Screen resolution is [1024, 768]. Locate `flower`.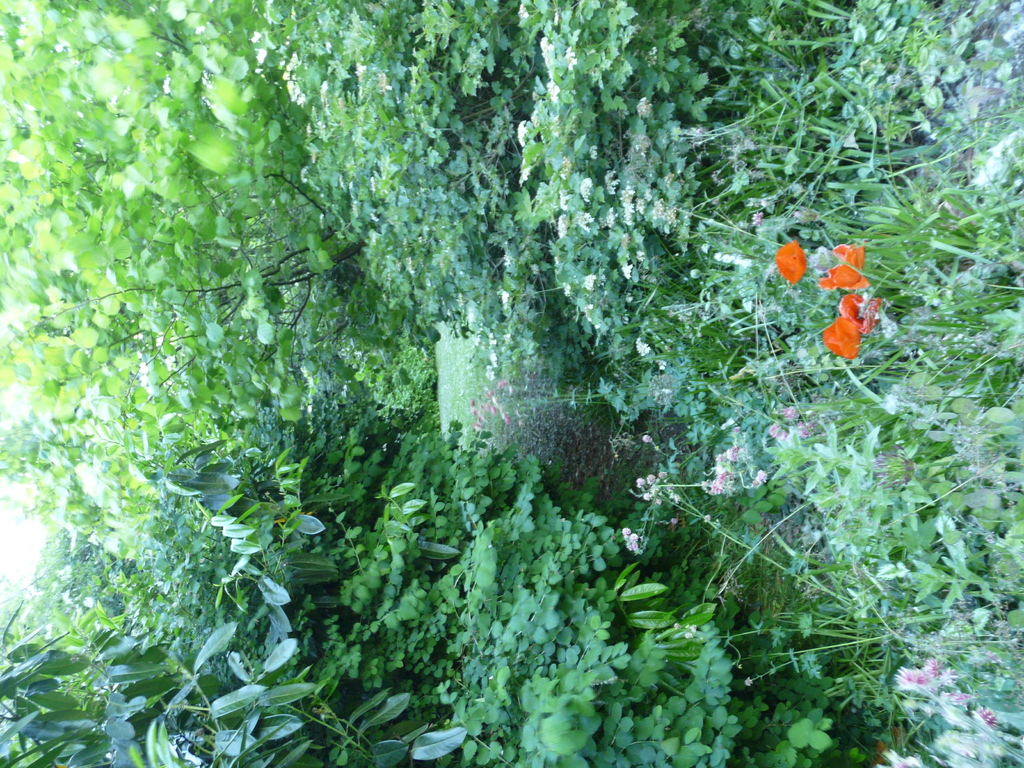
[x1=776, y1=237, x2=808, y2=284].
